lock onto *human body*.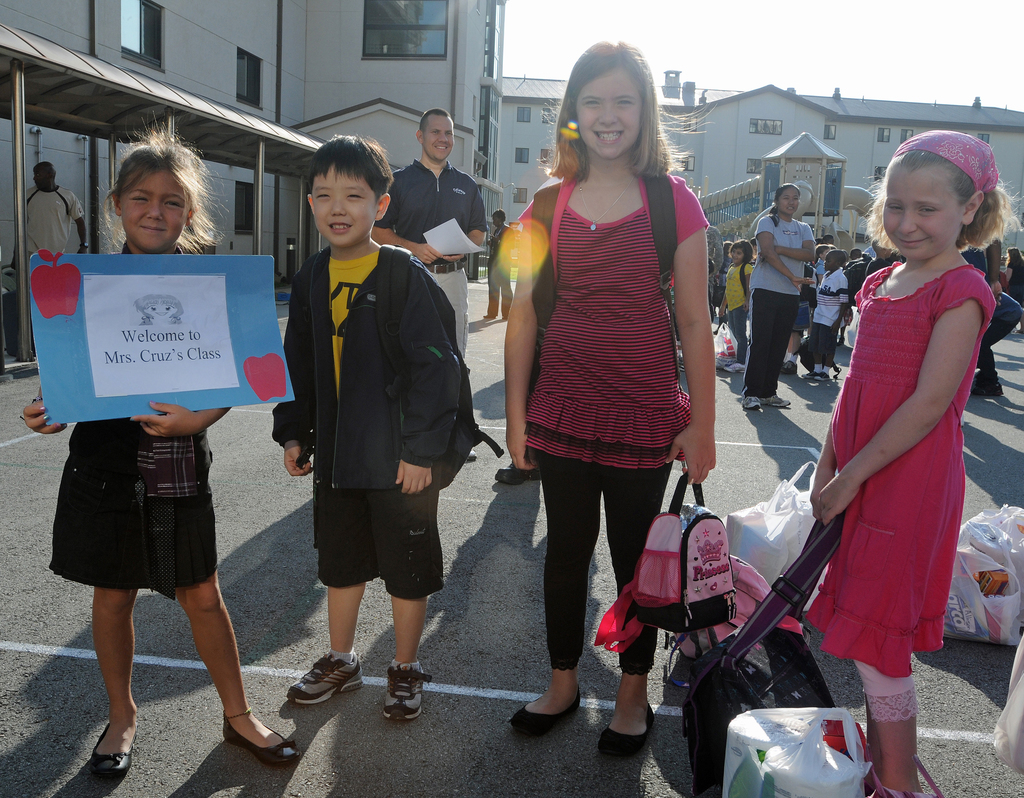
Locked: {"x1": 6, "y1": 152, "x2": 91, "y2": 352}.
